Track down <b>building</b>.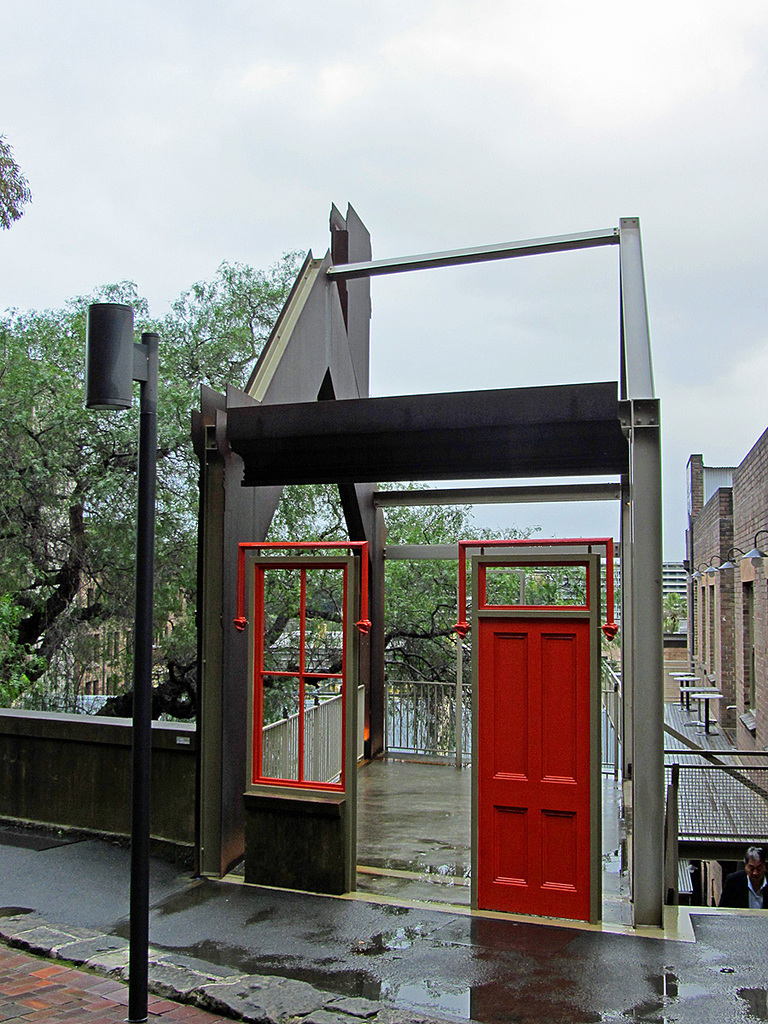
Tracked to [x1=602, y1=557, x2=687, y2=617].
